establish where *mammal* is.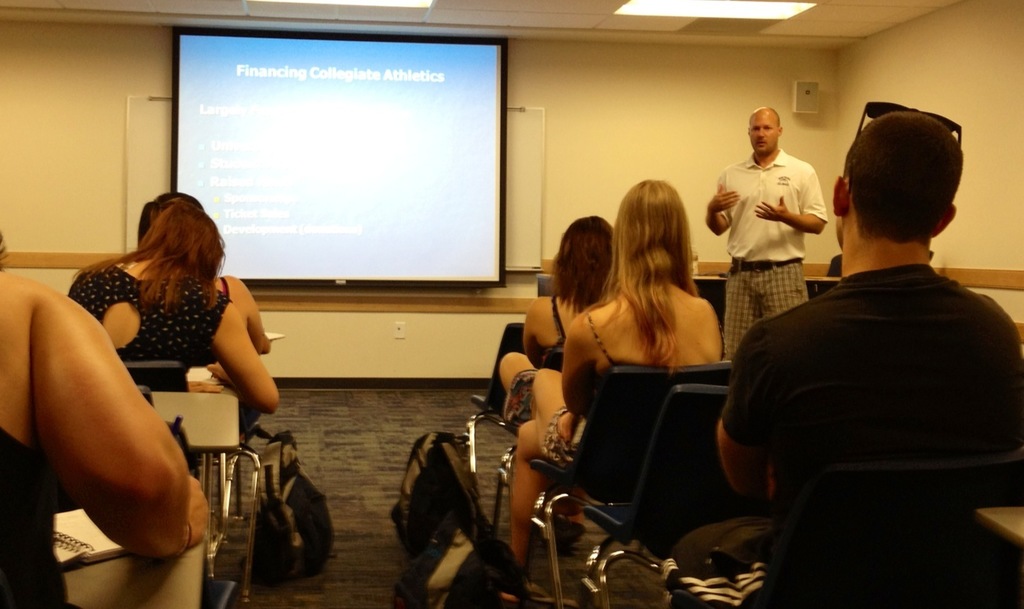
Established at detection(64, 200, 283, 416).
